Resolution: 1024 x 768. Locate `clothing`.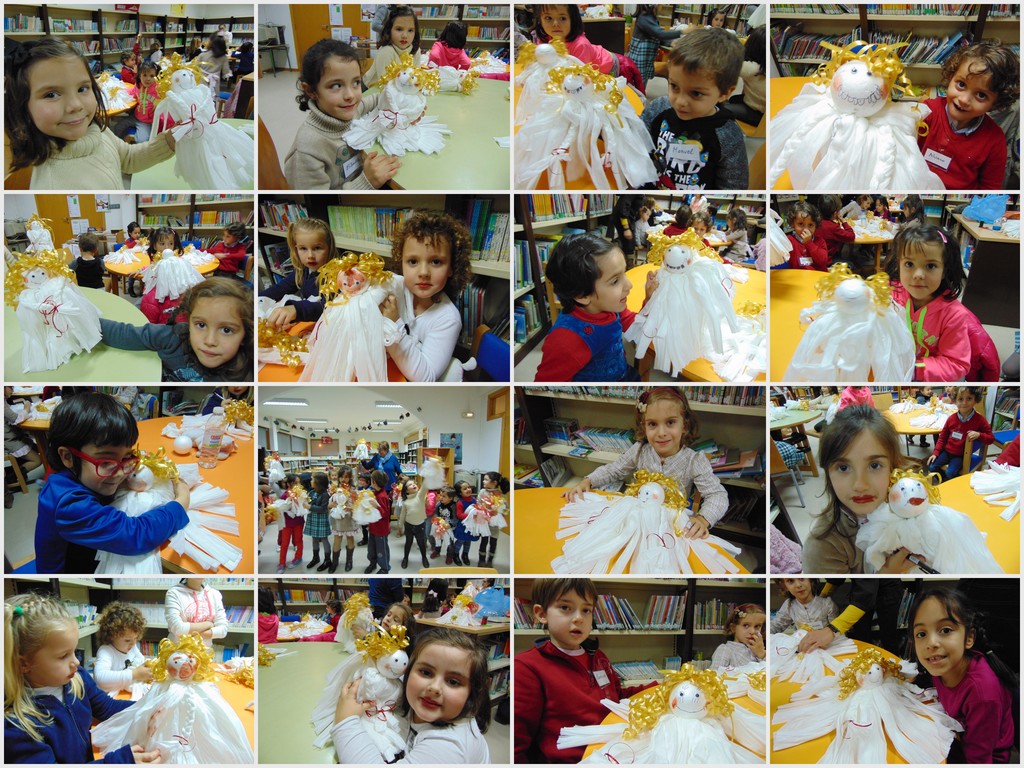
[884, 282, 1004, 381].
